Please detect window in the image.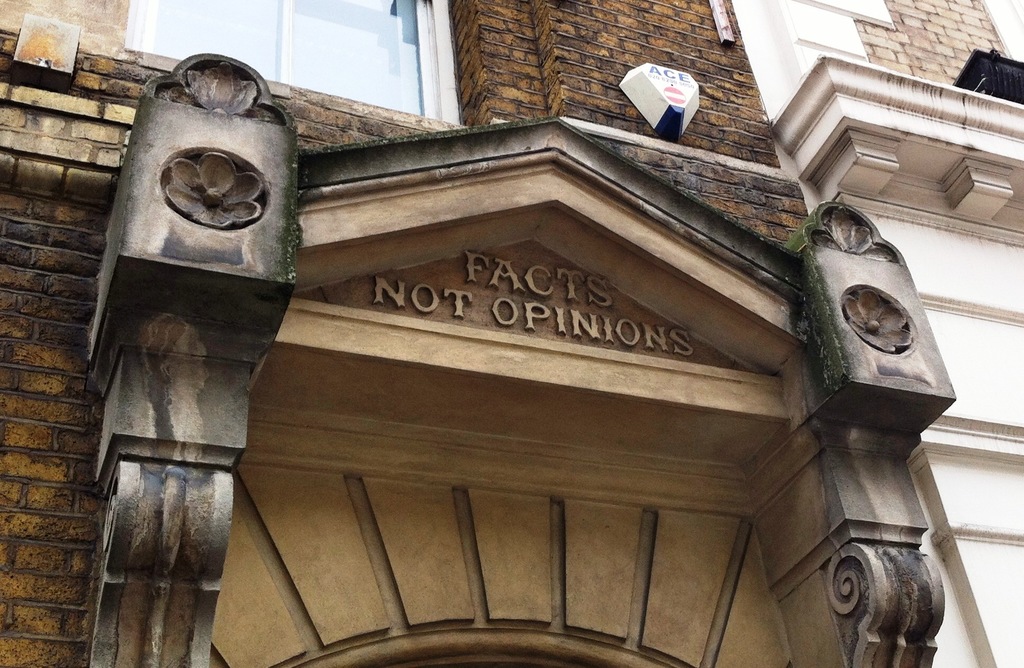
region(125, 0, 462, 125).
